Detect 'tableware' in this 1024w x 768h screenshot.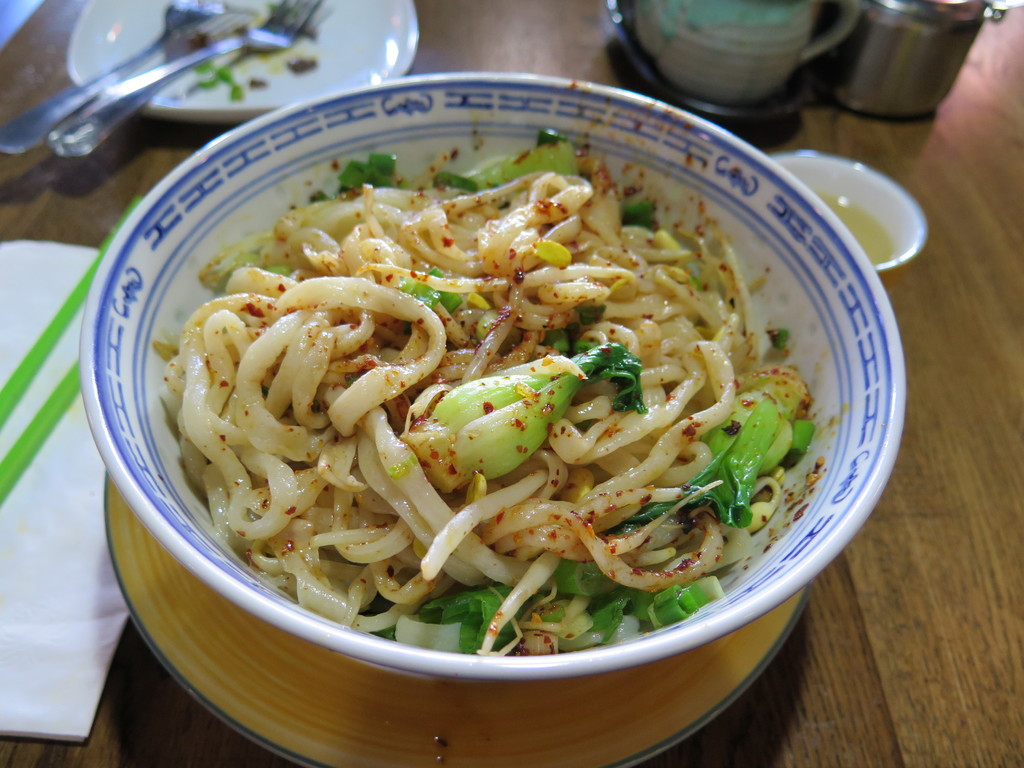
Detection: [65,0,422,121].
